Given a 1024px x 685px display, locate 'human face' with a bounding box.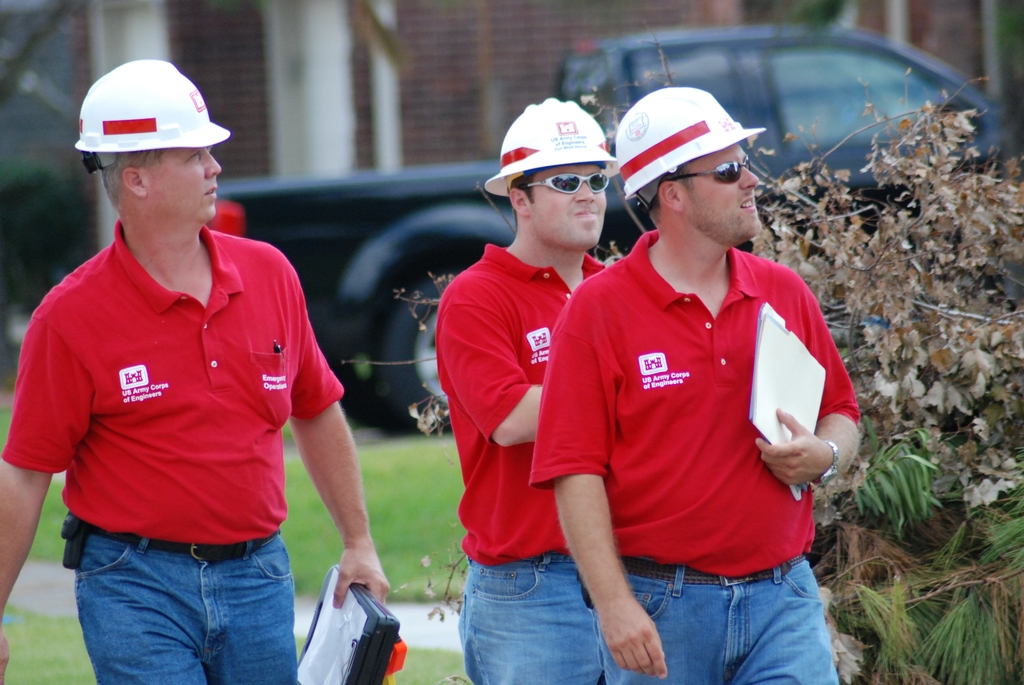
Located: region(539, 171, 611, 249).
